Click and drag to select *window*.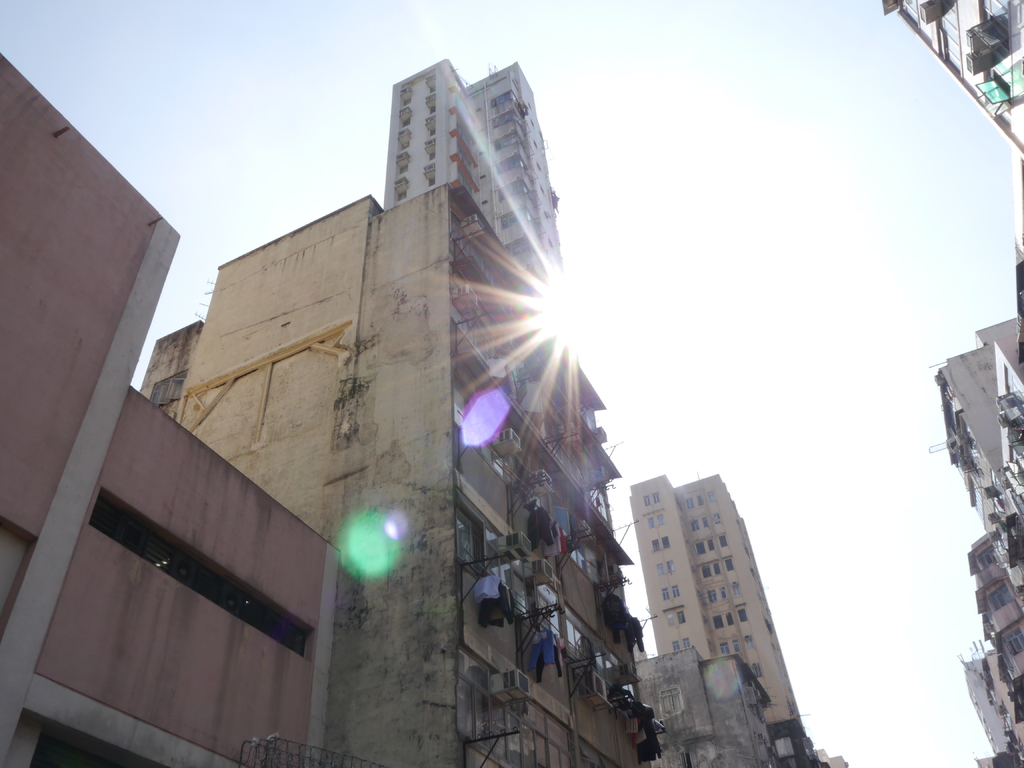
Selection: pyautogui.locateOnScreen(682, 638, 690, 647).
